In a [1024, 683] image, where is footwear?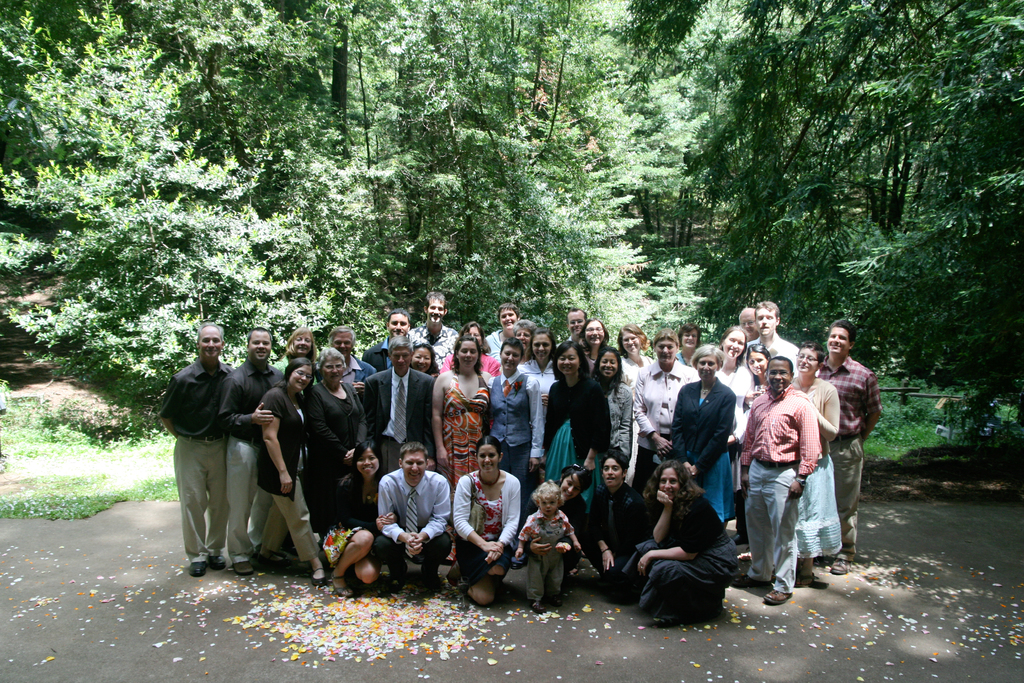
[x1=798, y1=575, x2=817, y2=587].
